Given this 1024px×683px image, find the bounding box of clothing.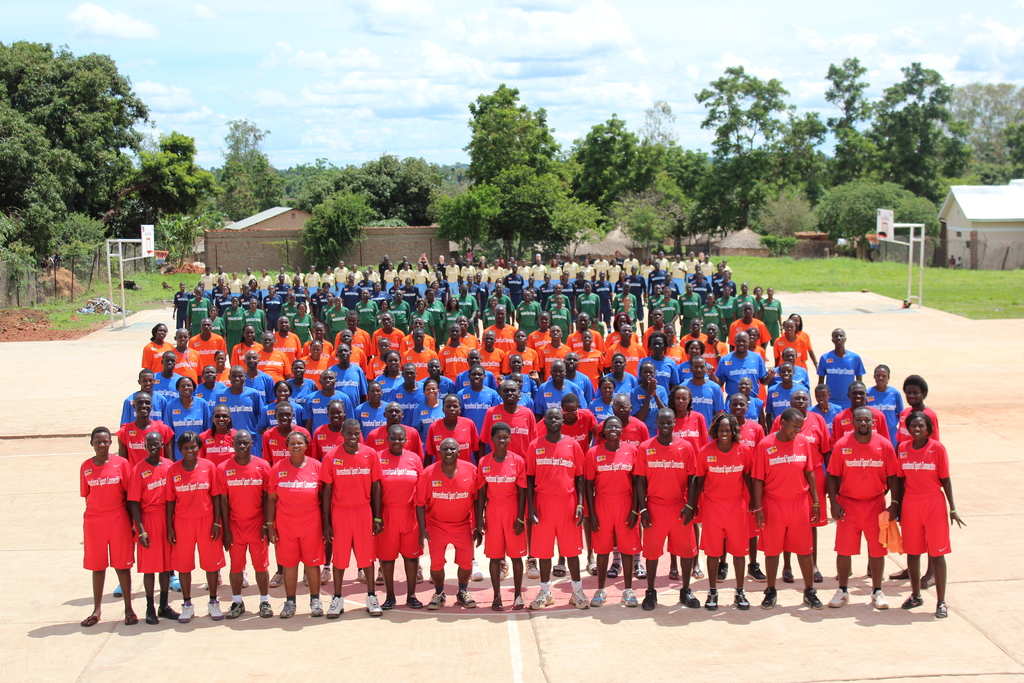
225 309 246 356.
